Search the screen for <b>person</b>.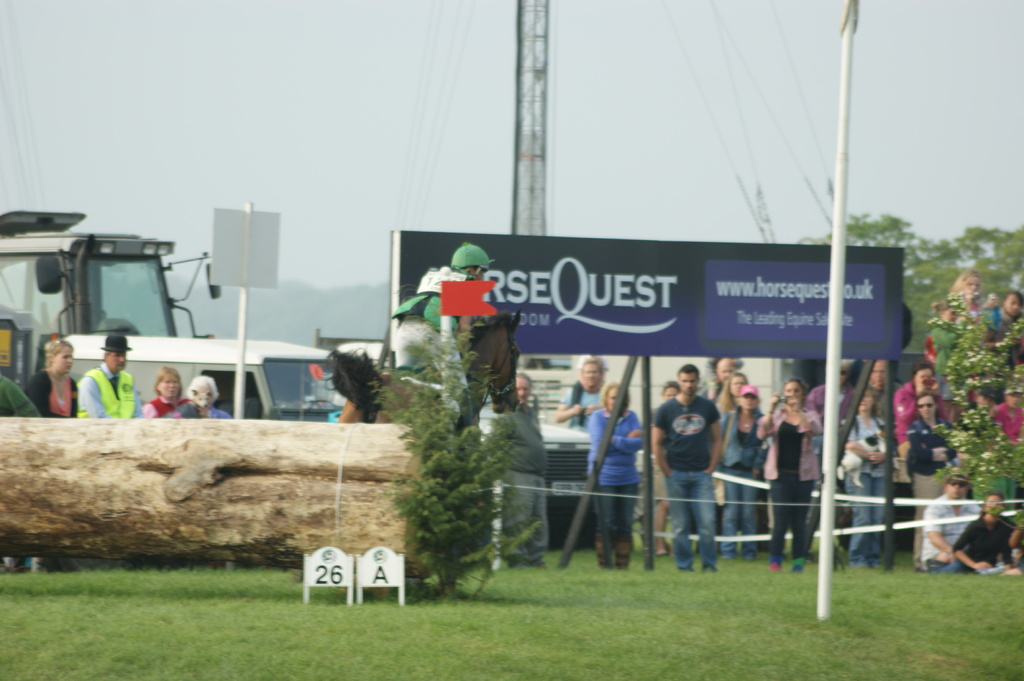
Found at [888,364,966,461].
